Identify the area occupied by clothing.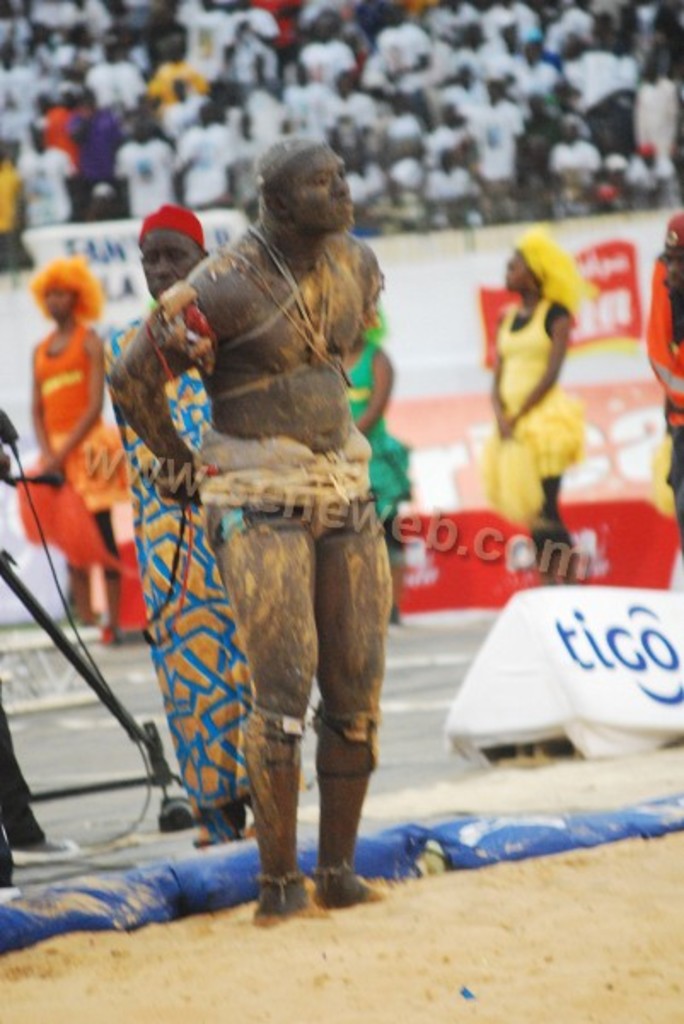
Area: [641, 254, 682, 548].
